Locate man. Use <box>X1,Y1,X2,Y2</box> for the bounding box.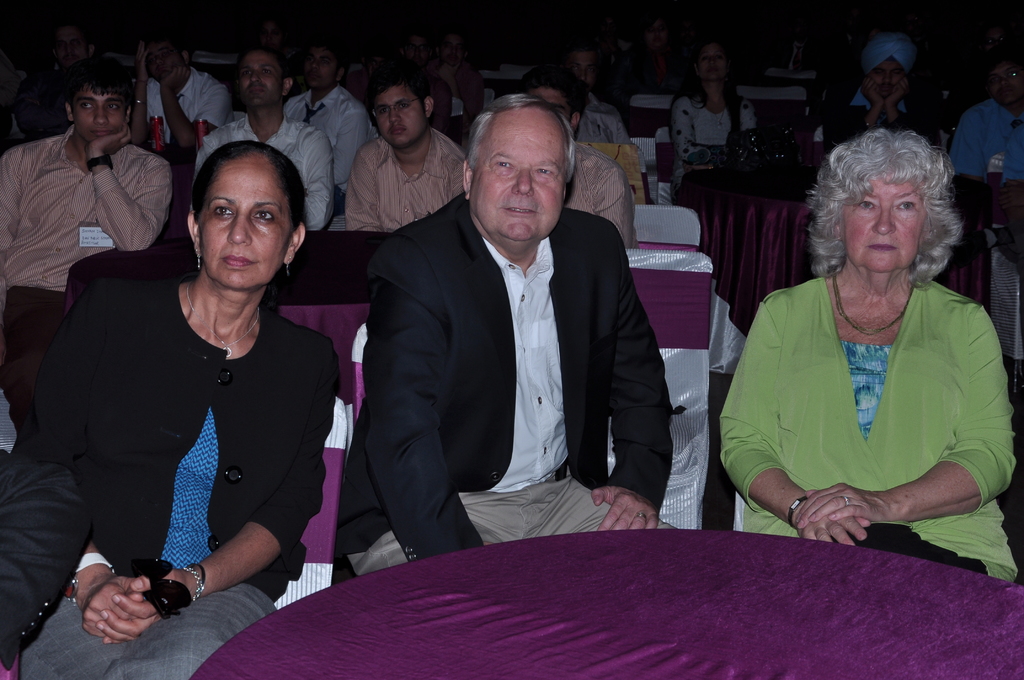
<box>357,88,685,568</box>.
